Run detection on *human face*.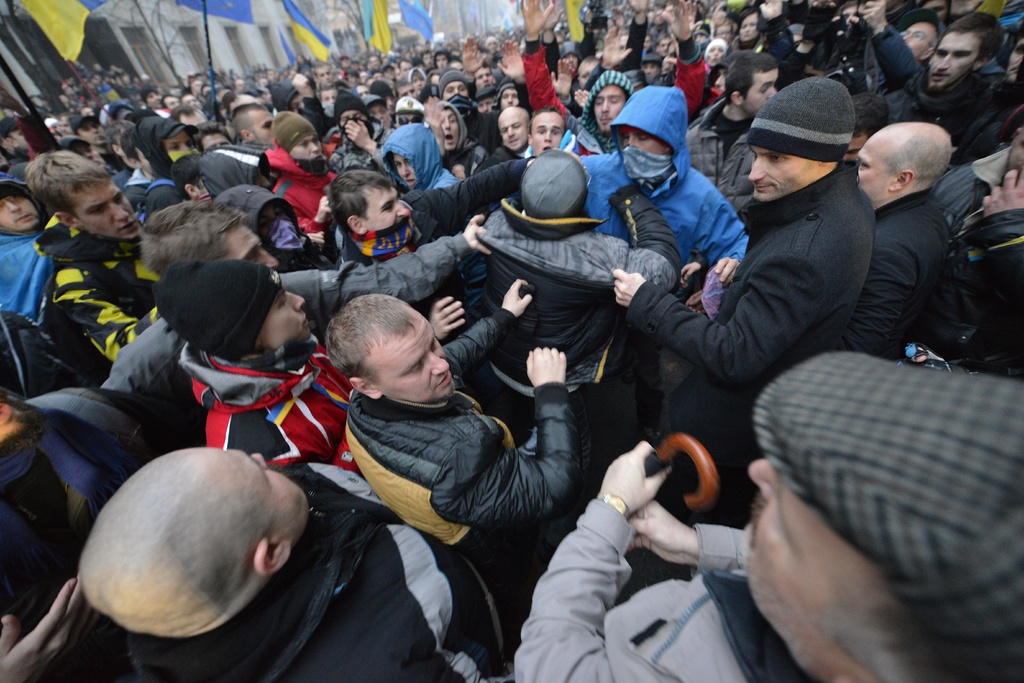
Result: {"x1": 410, "y1": 69, "x2": 430, "y2": 95}.
